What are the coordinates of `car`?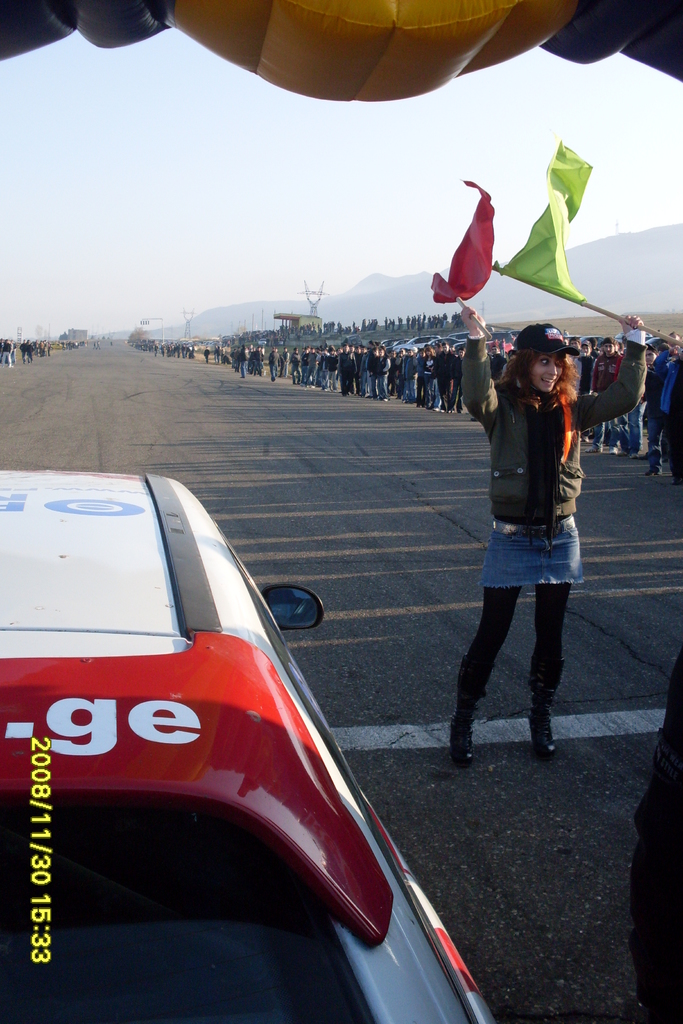
[0,469,493,1023].
